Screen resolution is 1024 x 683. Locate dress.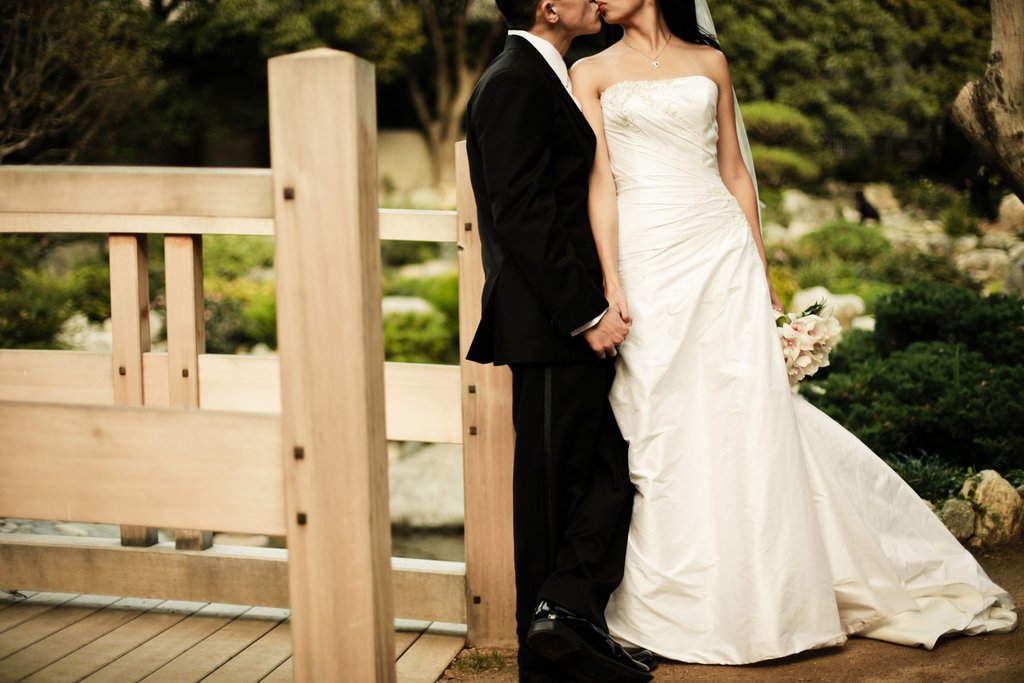
detection(598, 76, 1015, 667).
